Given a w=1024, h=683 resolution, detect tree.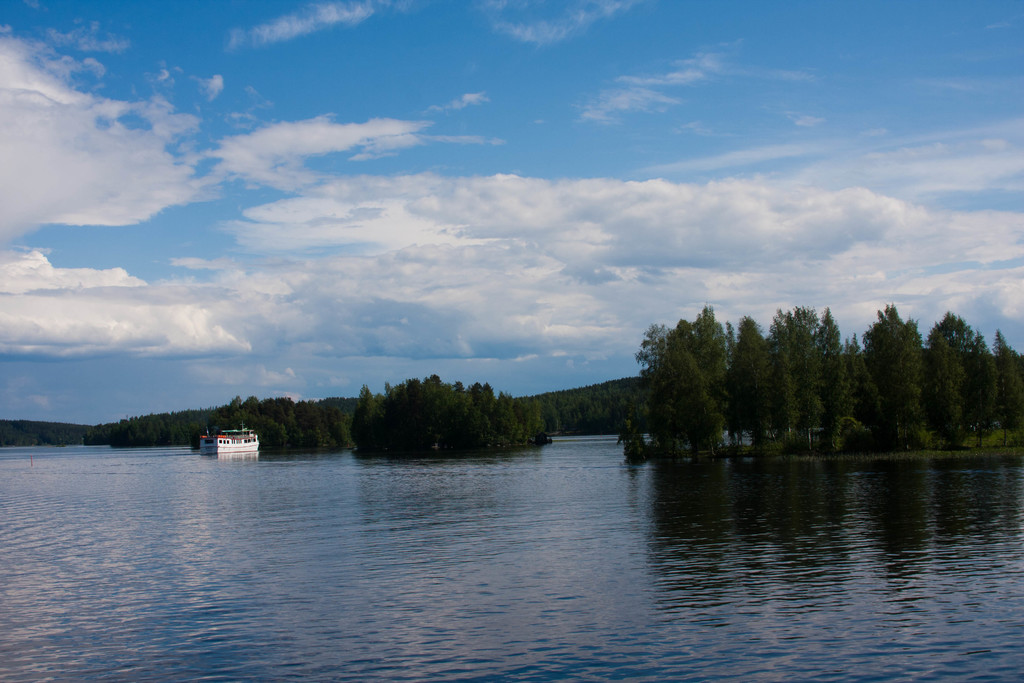
bbox=(938, 306, 975, 451).
